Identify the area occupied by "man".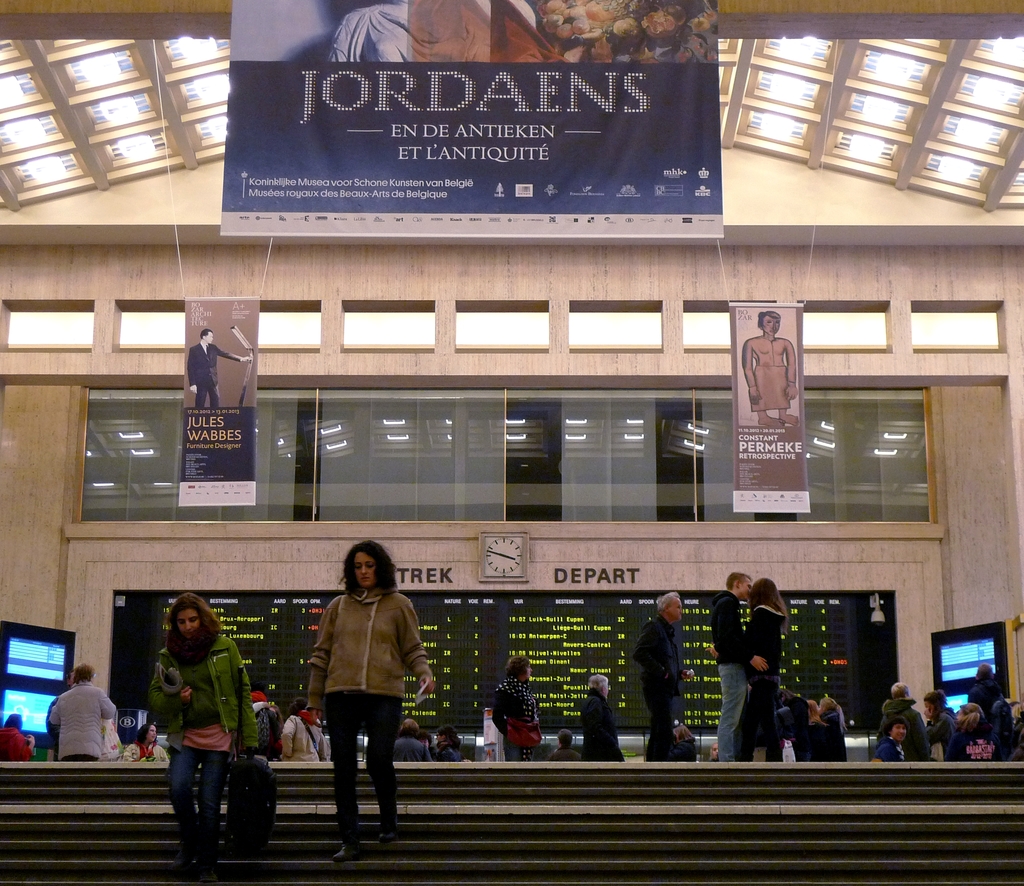
Area: {"x1": 716, "y1": 569, "x2": 762, "y2": 762}.
